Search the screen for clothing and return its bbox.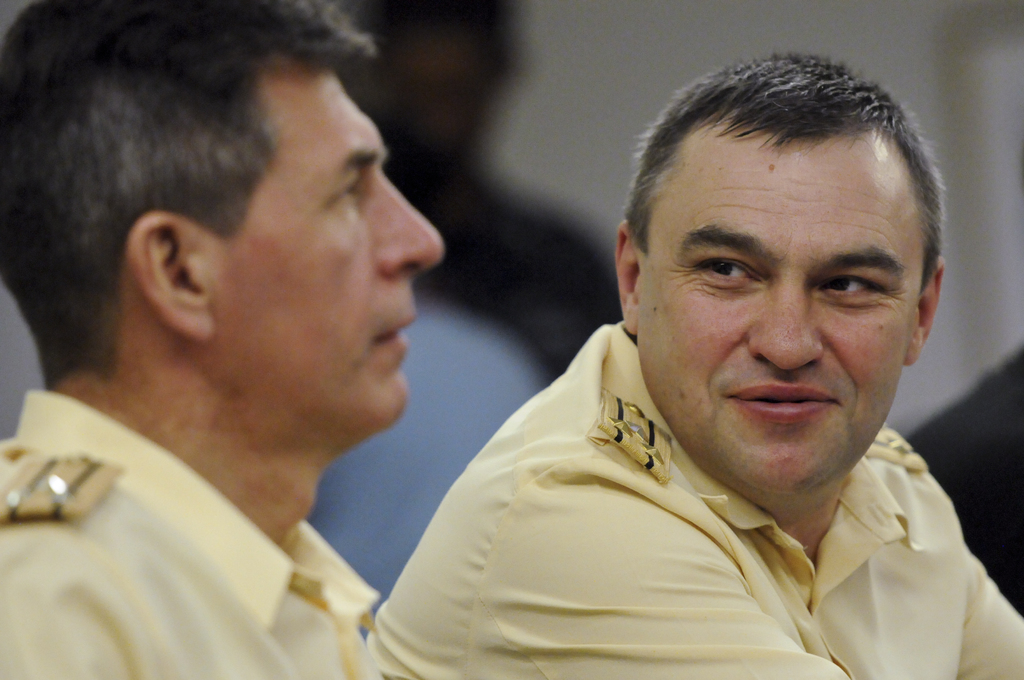
Found: bbox=(0, 391, 374, 679).
